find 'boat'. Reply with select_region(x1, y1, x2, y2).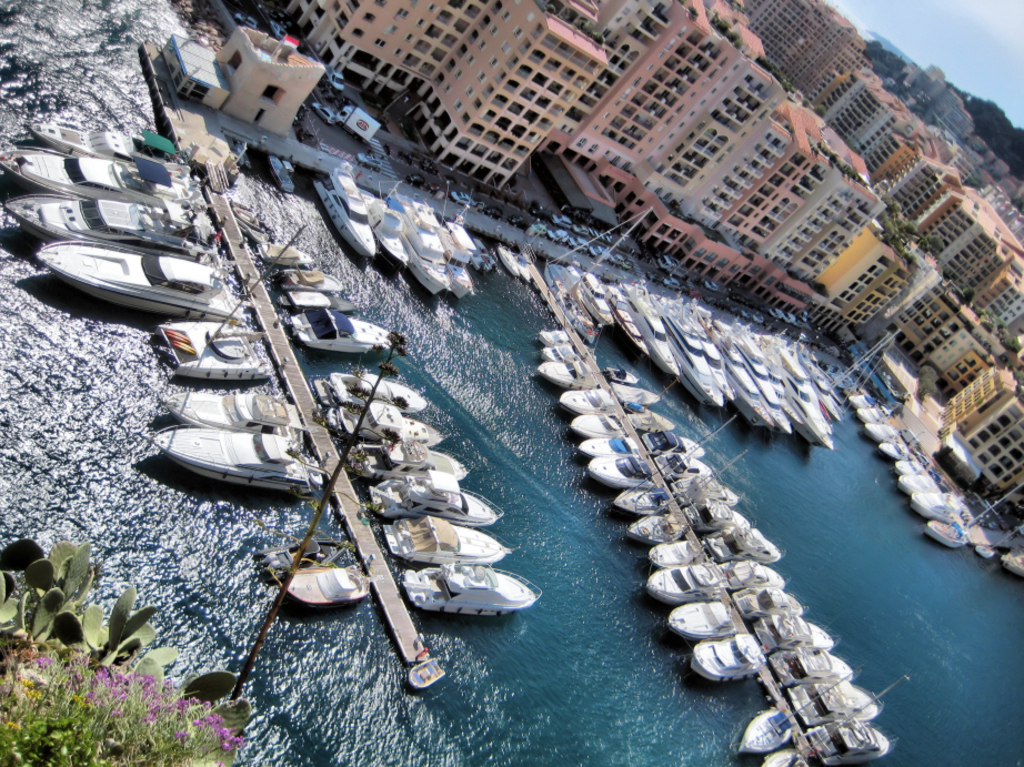
select_region(0, 143, 205, 212).
